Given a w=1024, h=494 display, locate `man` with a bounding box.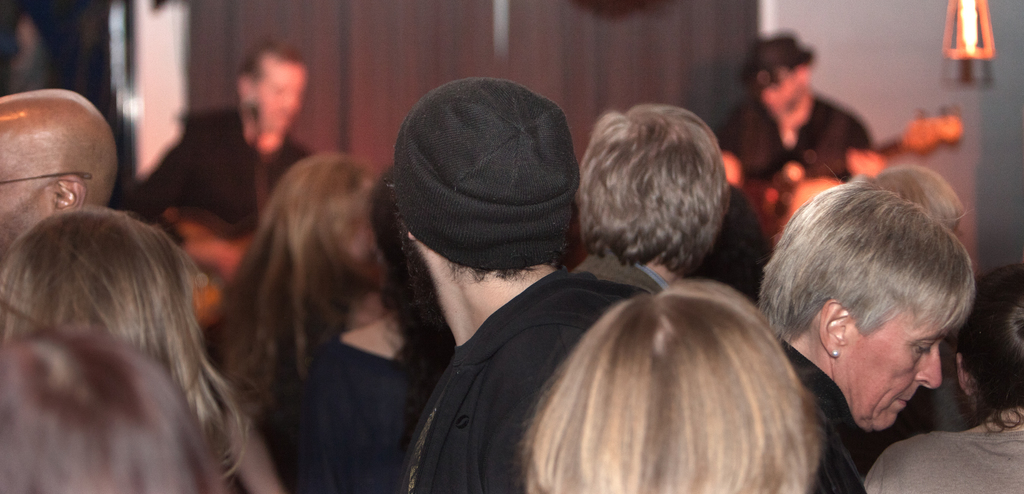
Located: (left=120, top=29, right=315, bottom=269).
